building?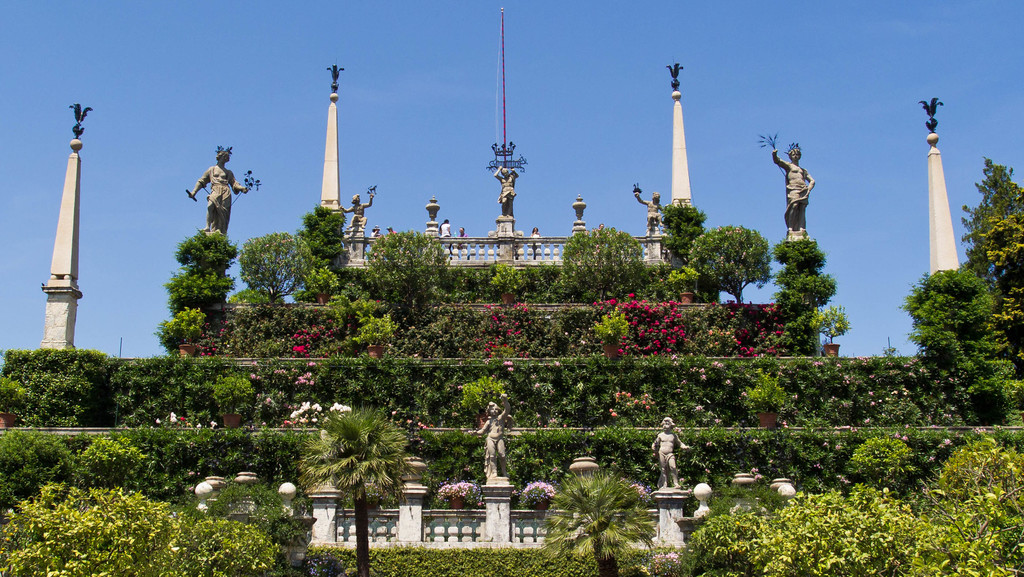
left=37, top=65, right=961, bottom=576
